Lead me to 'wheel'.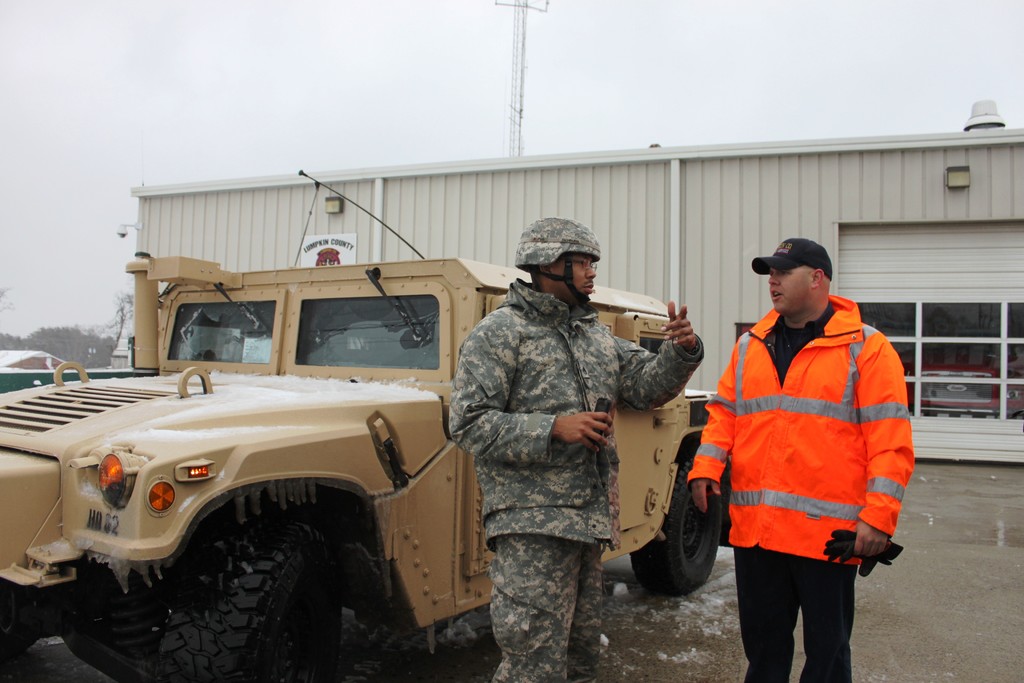
Lead to detection(150, 514, 334, 682).
